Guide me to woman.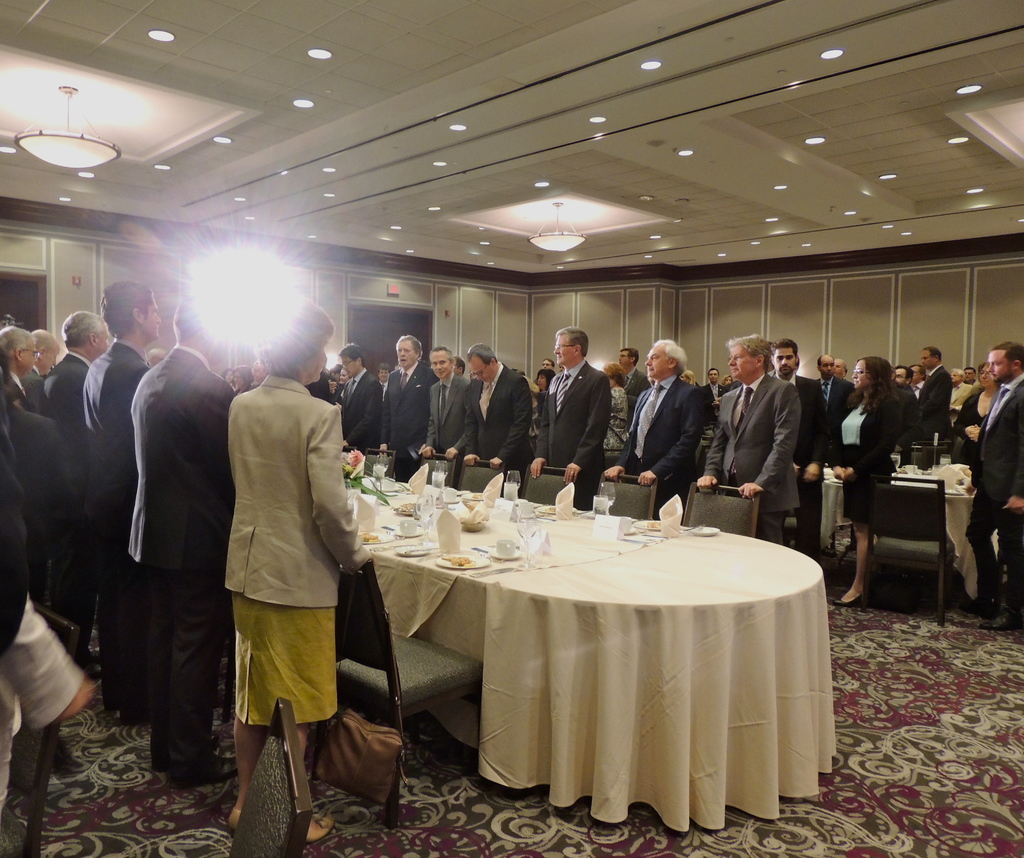
Guidance: crop(828, 356, 899, 603).
